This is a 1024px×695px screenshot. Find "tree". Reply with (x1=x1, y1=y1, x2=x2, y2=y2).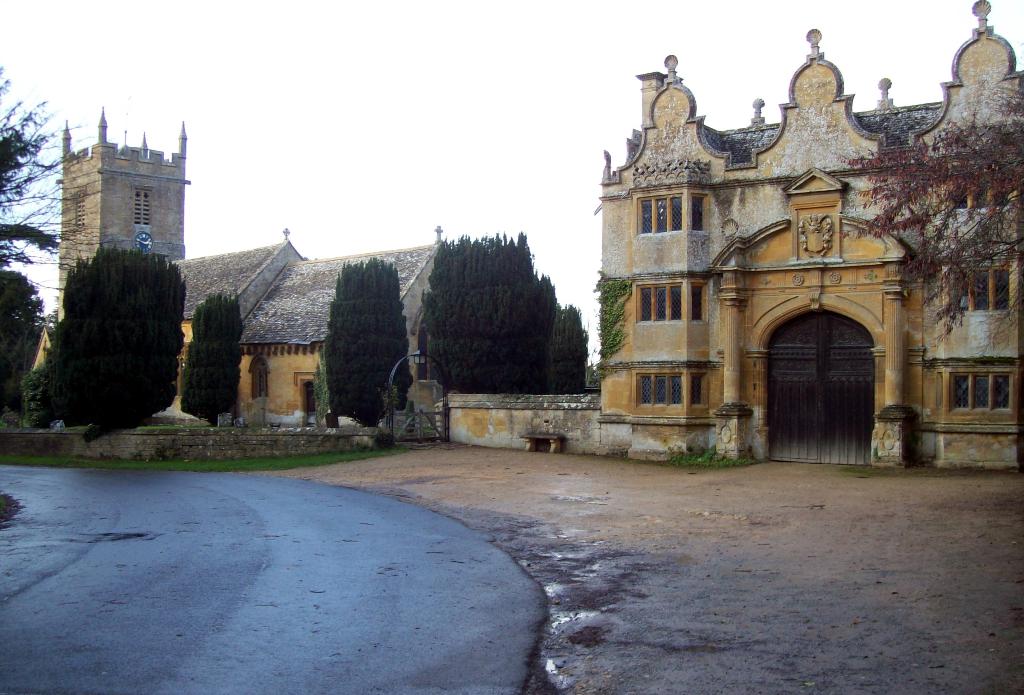
(x1=324, y1=260, x2=413, y2=427).
